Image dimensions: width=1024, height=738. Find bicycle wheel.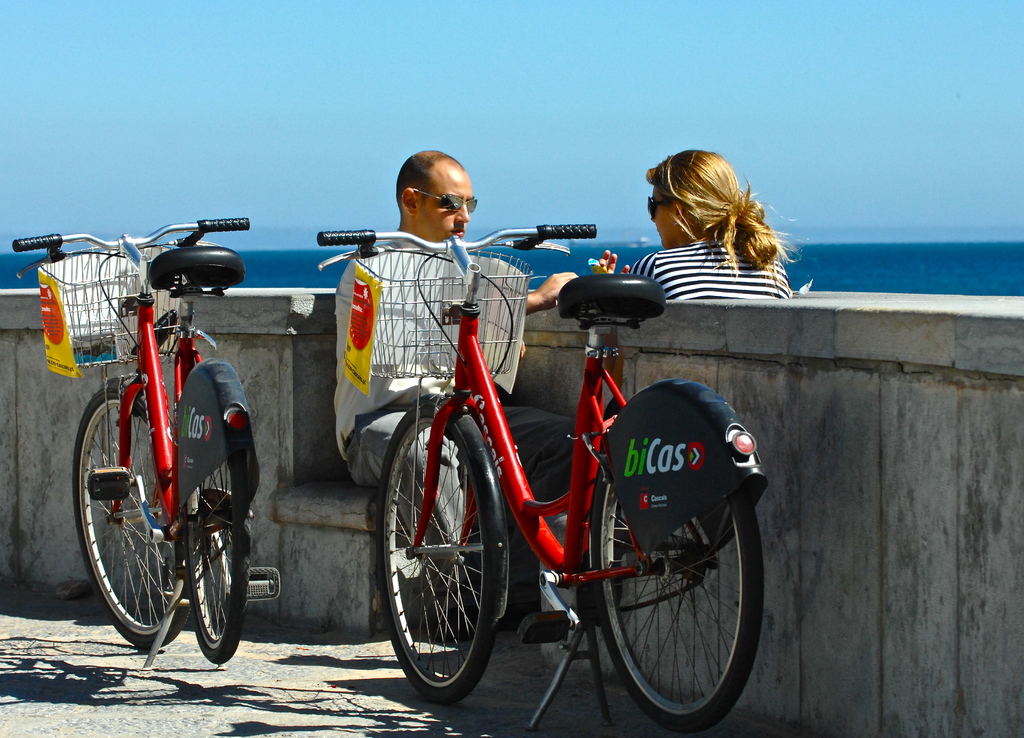
[left=380, top=386, right=506, bottom=701].
